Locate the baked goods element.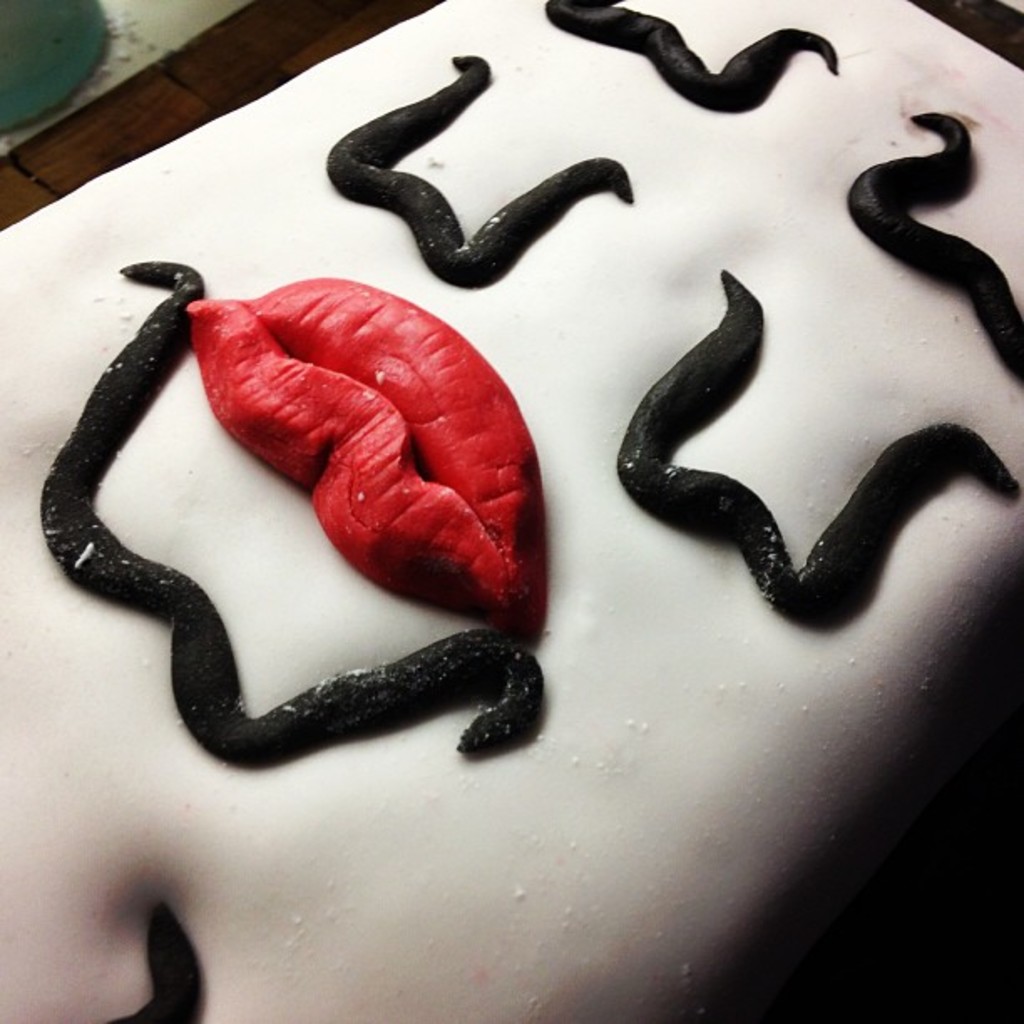
Element bbox: 0 0 1022 1022.
